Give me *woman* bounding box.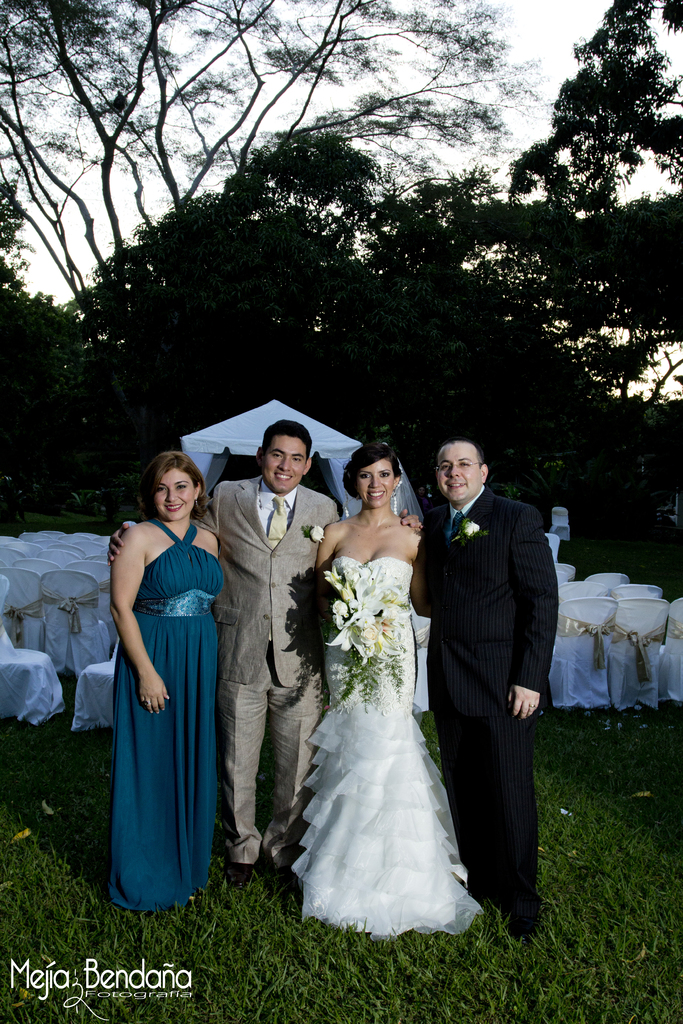
280,427,479,933.
